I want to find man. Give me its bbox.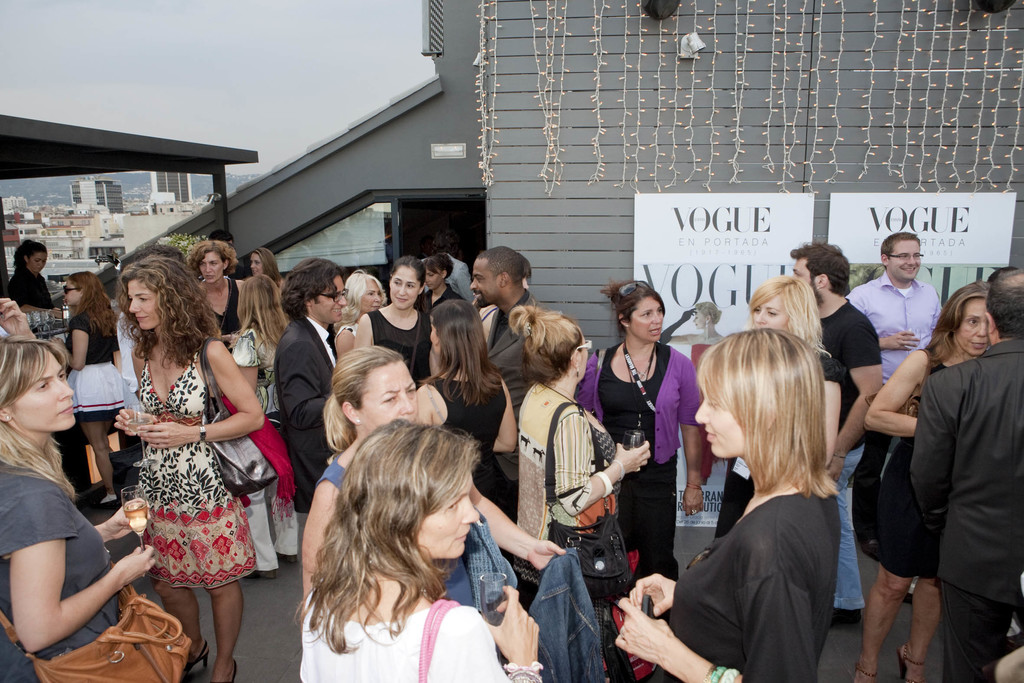
rect(461, 252, 550, 403).
